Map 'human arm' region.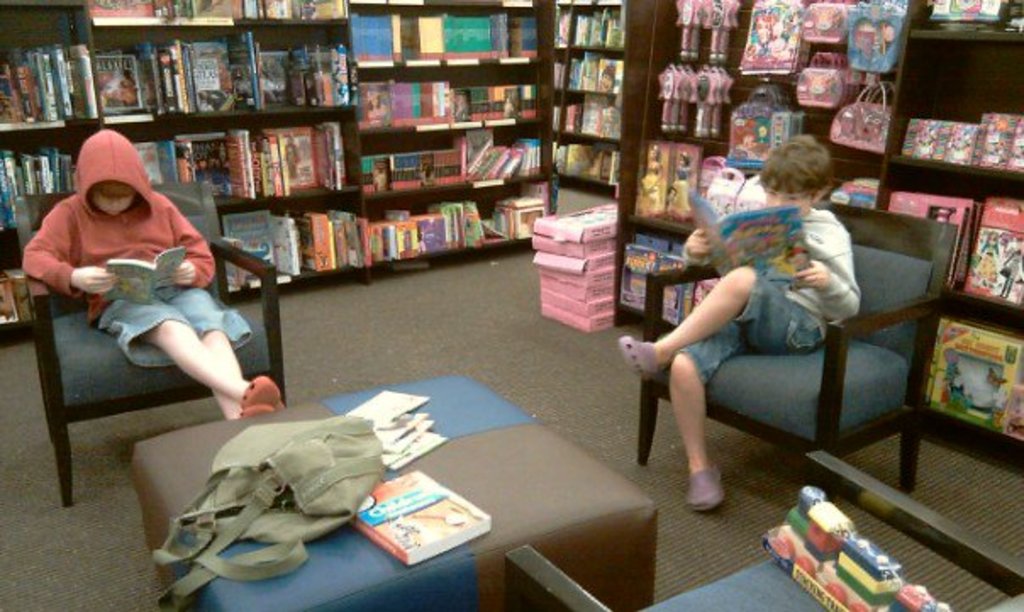
Mapped to box=[788, 220, 866, 336].
